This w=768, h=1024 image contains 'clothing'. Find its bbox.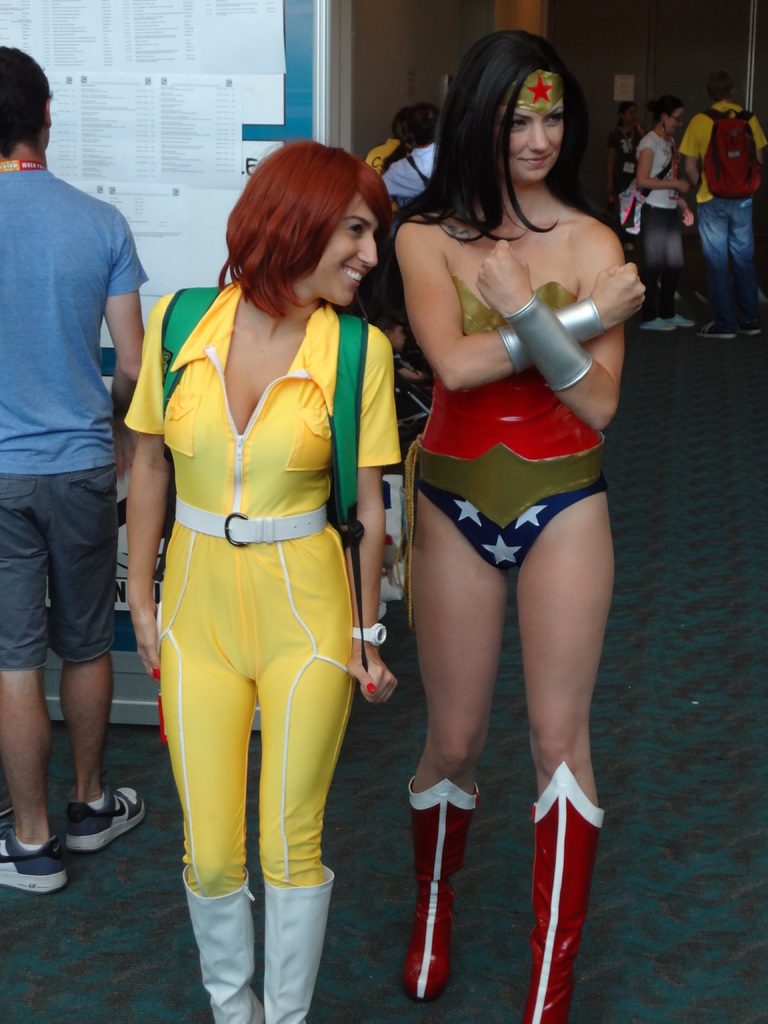
(left=384, top=145, right=436, bottom=200).
